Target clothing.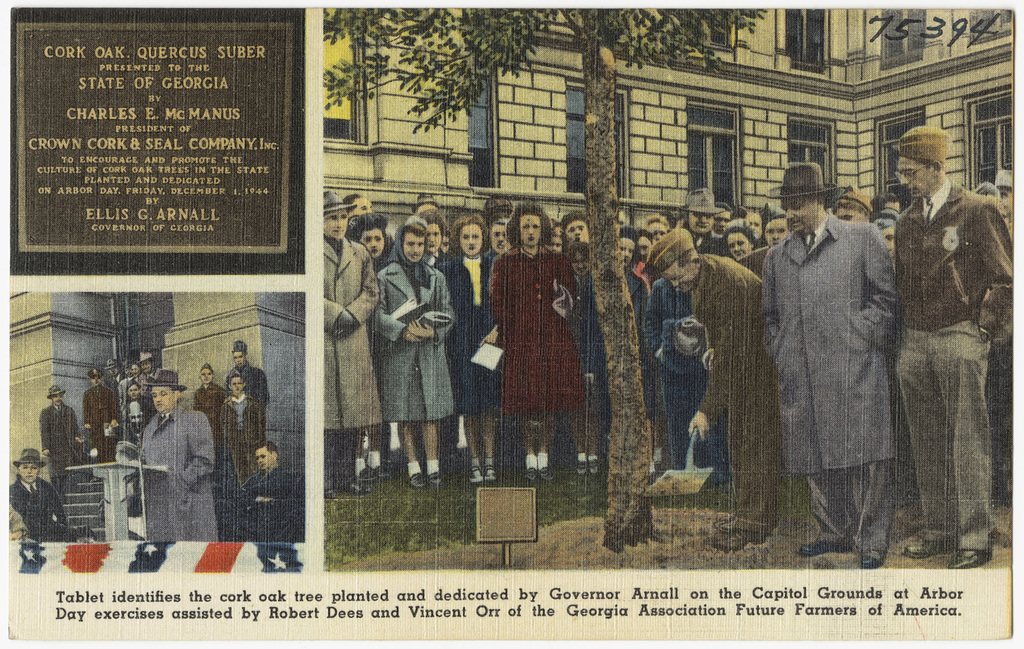
Target region: [left=369, top=251, right=460, bottom=427].
